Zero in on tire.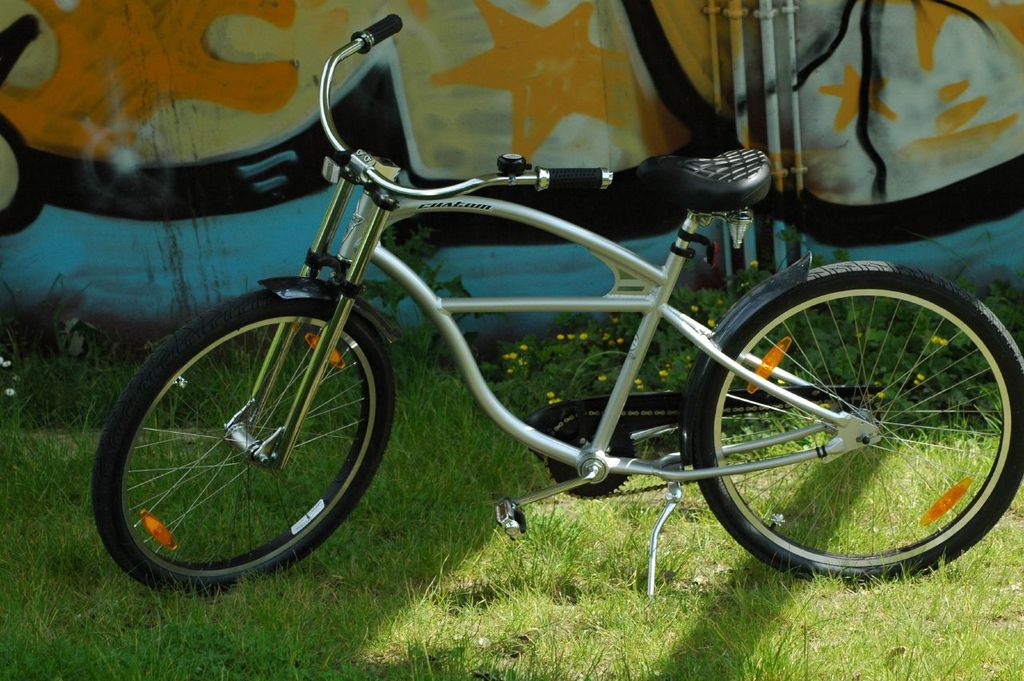
Zeroed in: [689, 258, 1023, 587].
